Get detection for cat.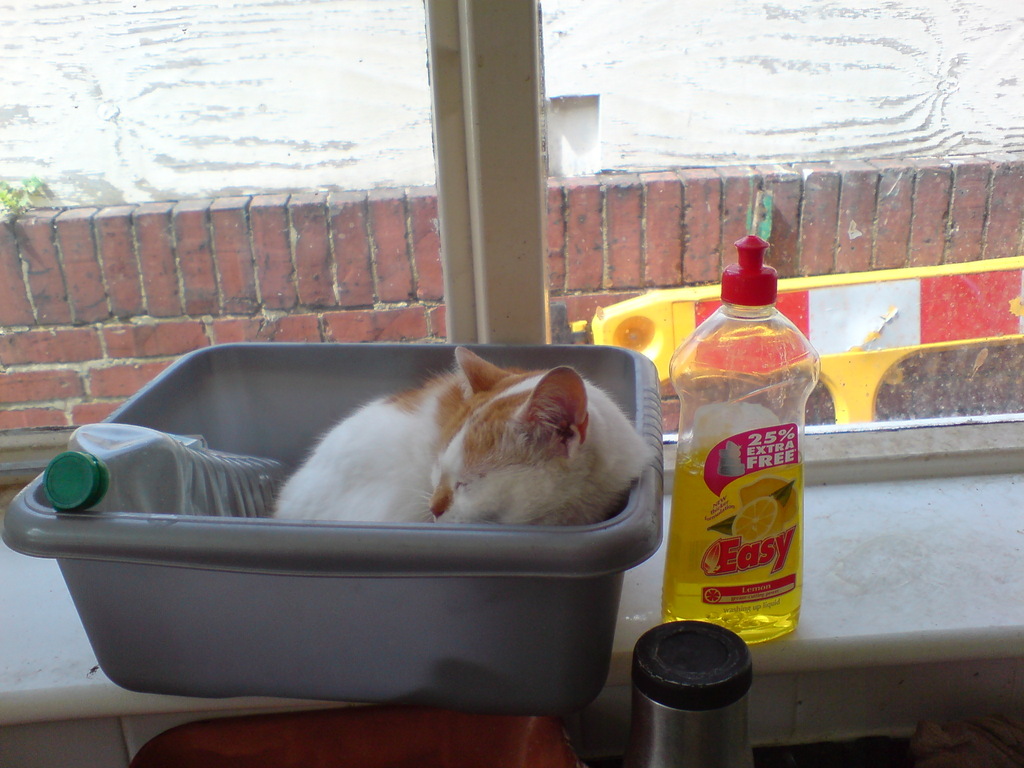
Detection: left=273, top=346, right=662, bottom=532.
